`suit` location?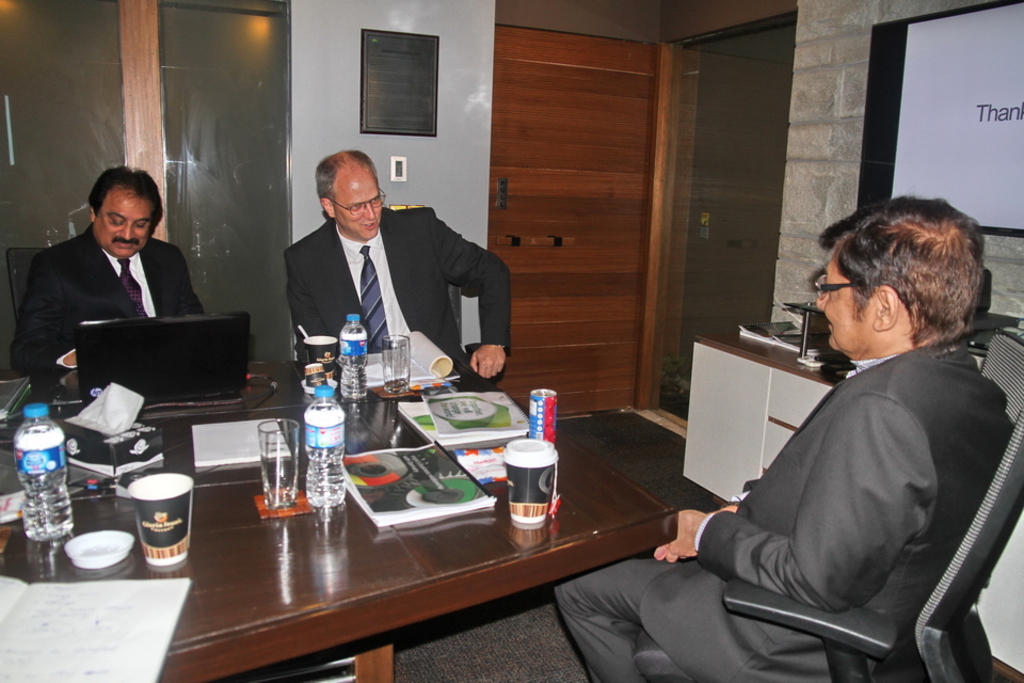
bbox=[9, 226, 209, 375]
